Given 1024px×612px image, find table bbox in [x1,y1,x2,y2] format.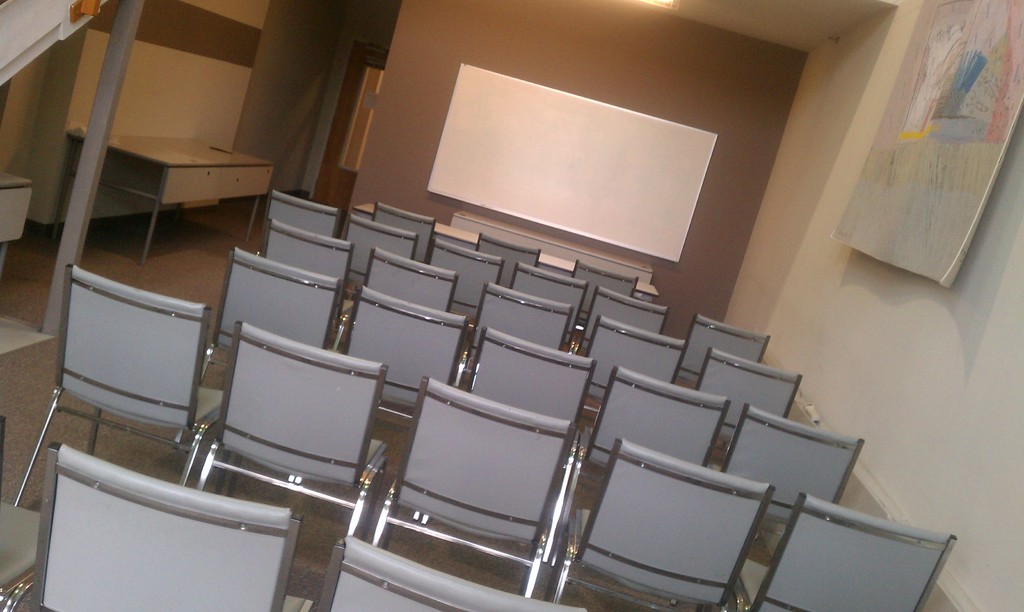
[68,133,274,265].
